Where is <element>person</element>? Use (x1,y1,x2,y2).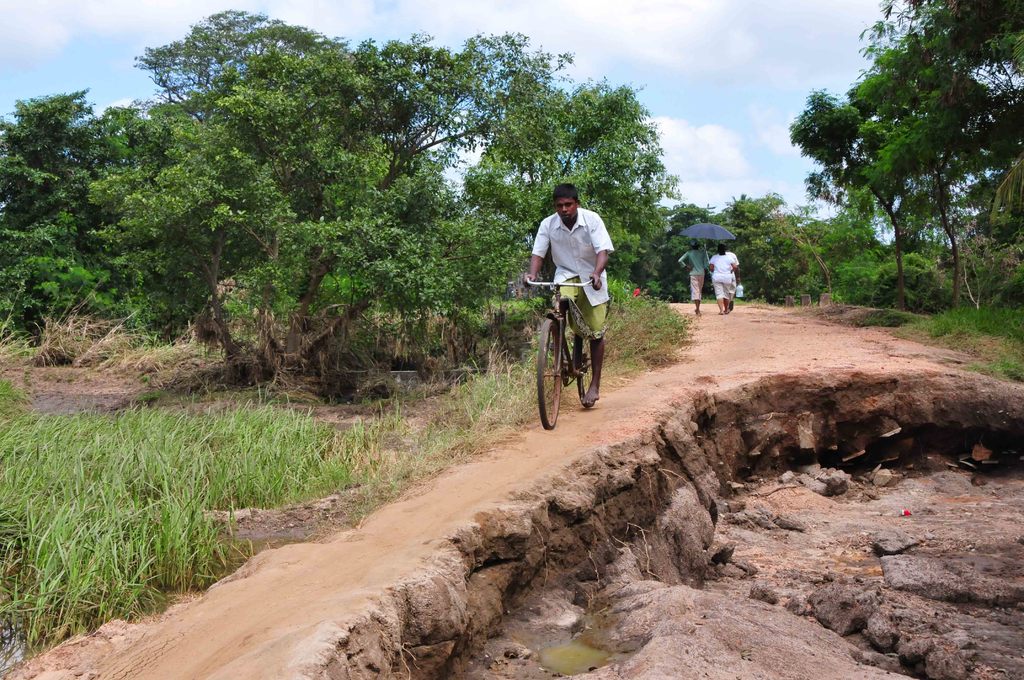
(536,179,614,431).
